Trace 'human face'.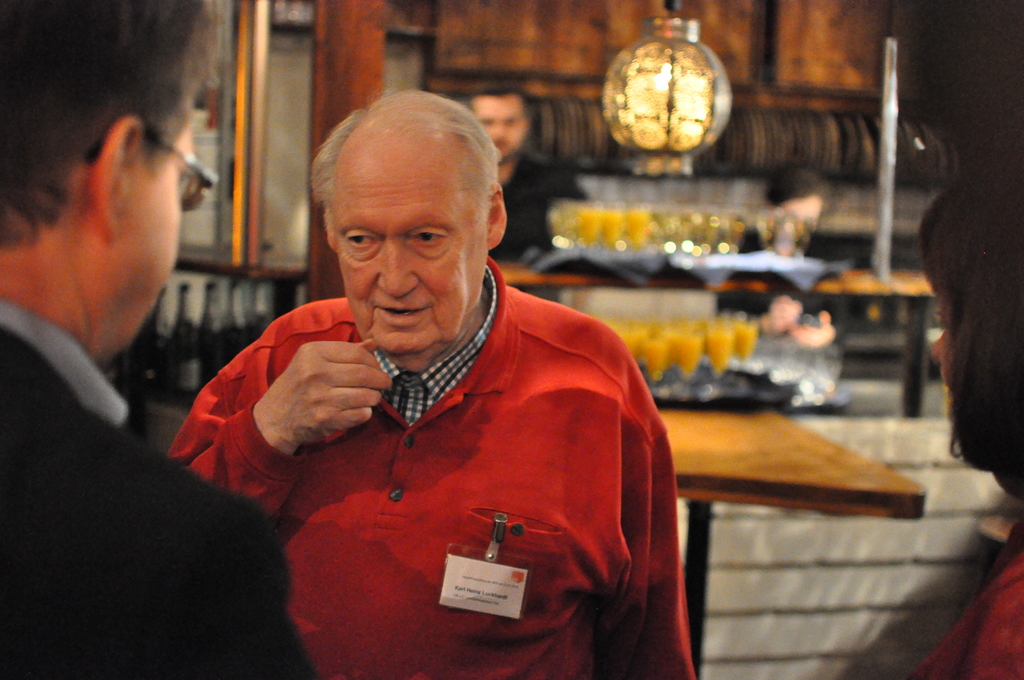
Traced to box=[929, 325, 948, 360].
